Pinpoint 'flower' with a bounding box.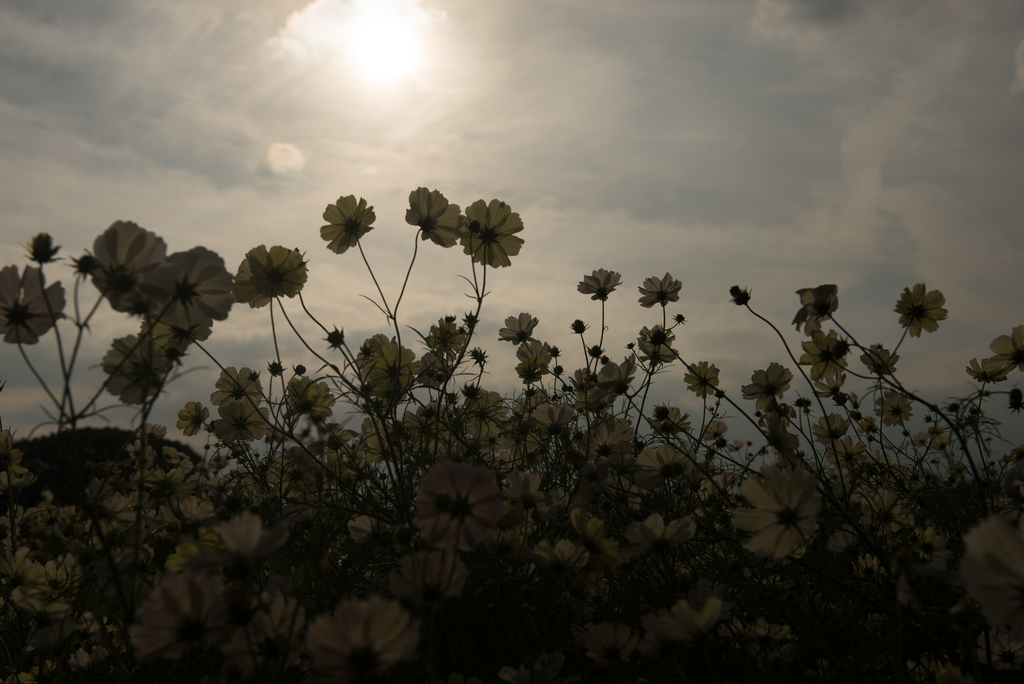
box=[2, 264, 67, 354].
